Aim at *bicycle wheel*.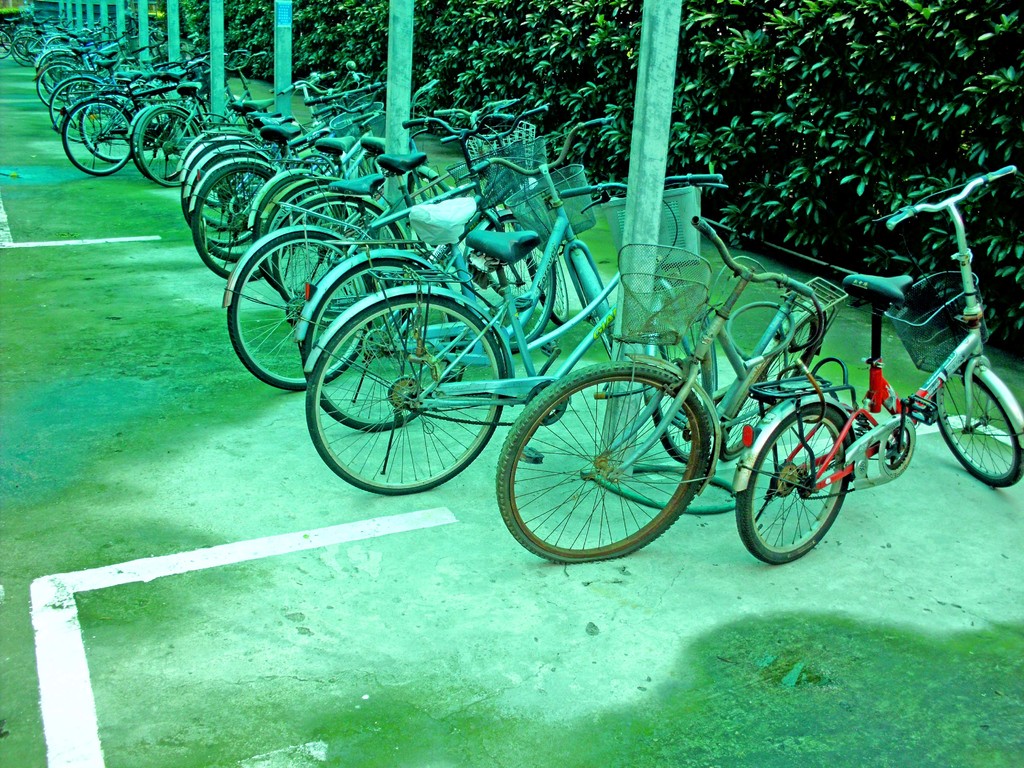
Aimed at l=934, t=362, r=1023, b=491.
